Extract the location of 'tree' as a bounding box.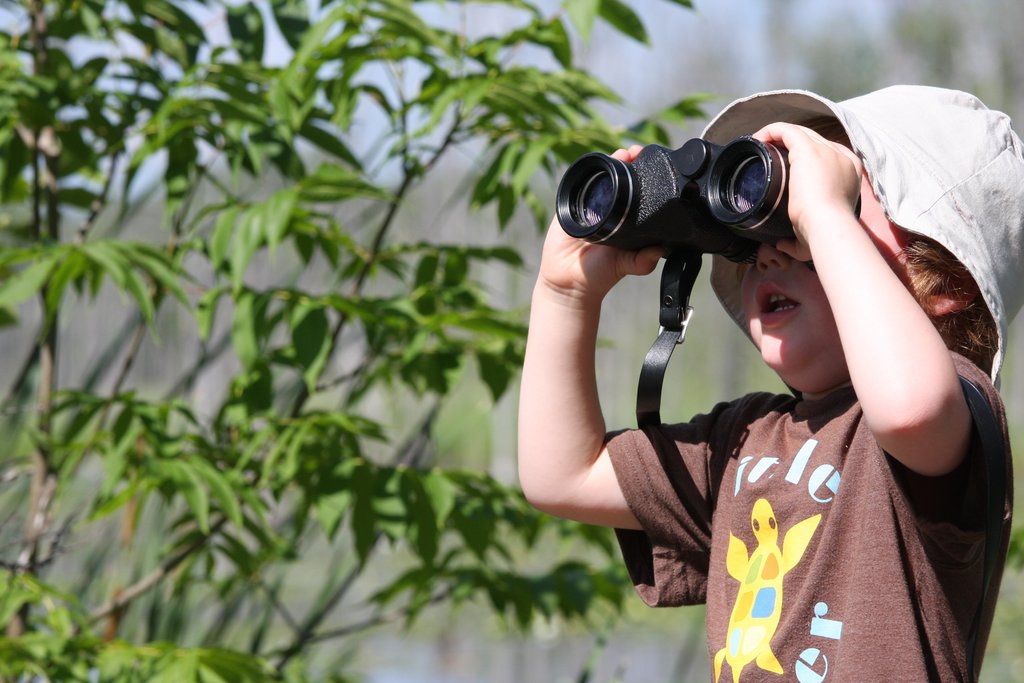
pyautogui.locateOnScreen(5, 0, 720, 682).
